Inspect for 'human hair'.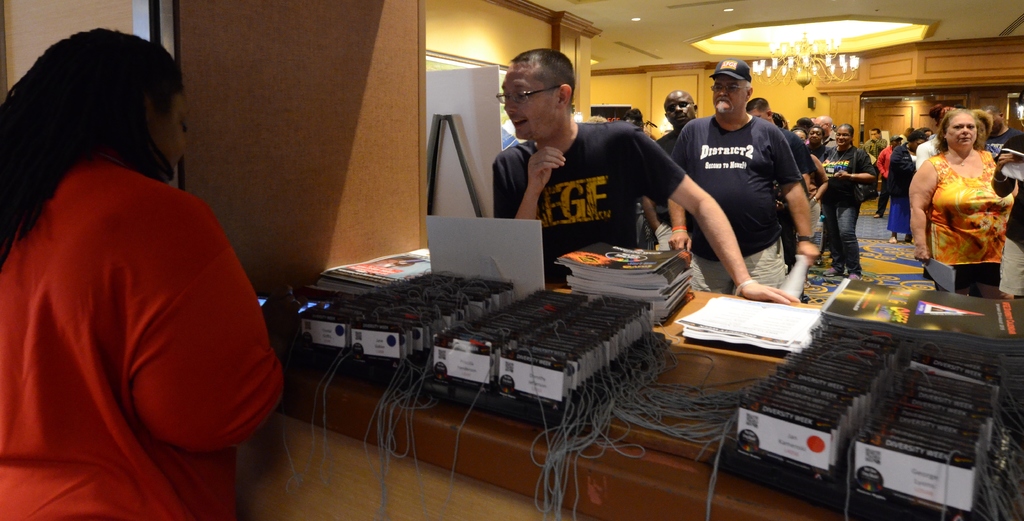
Inspection: [x1=971, y1=108, x2=995, y2=136].
